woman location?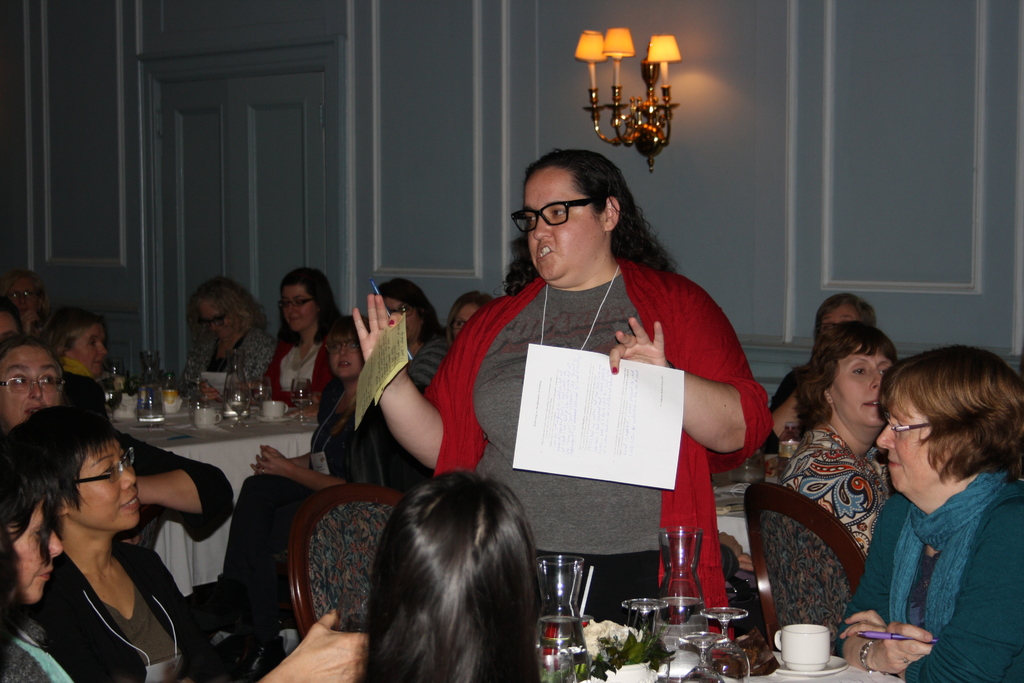
348 276 449 391
